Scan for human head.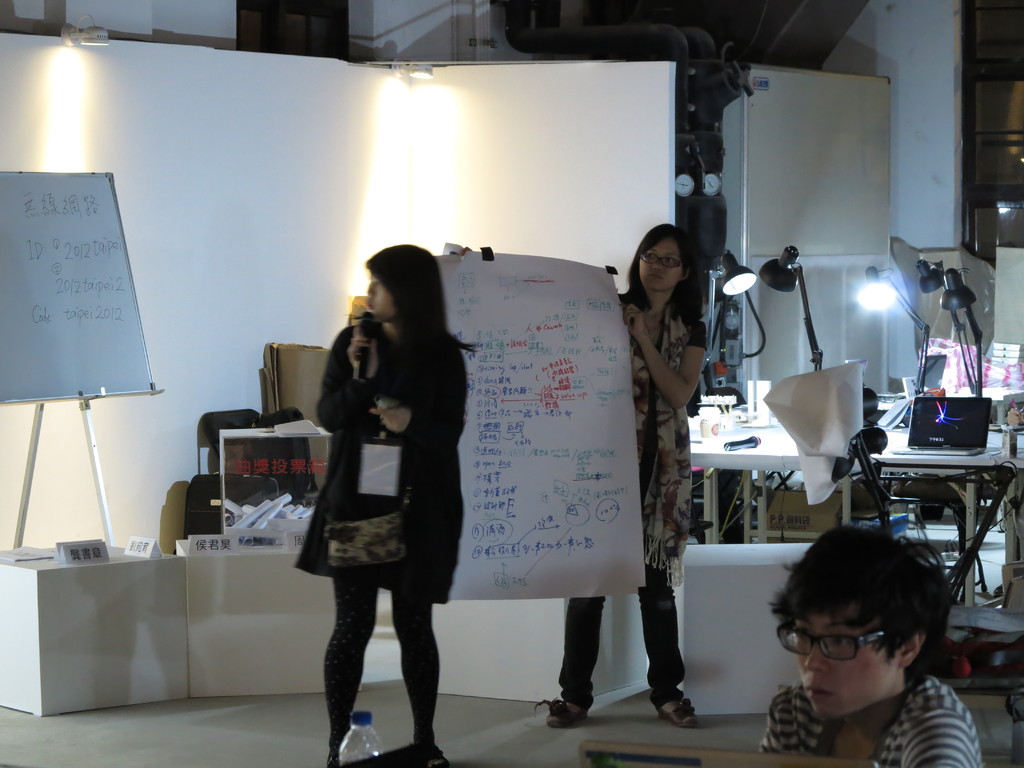
Scan result: (left=630, top=220, right=687, bottom=294).
